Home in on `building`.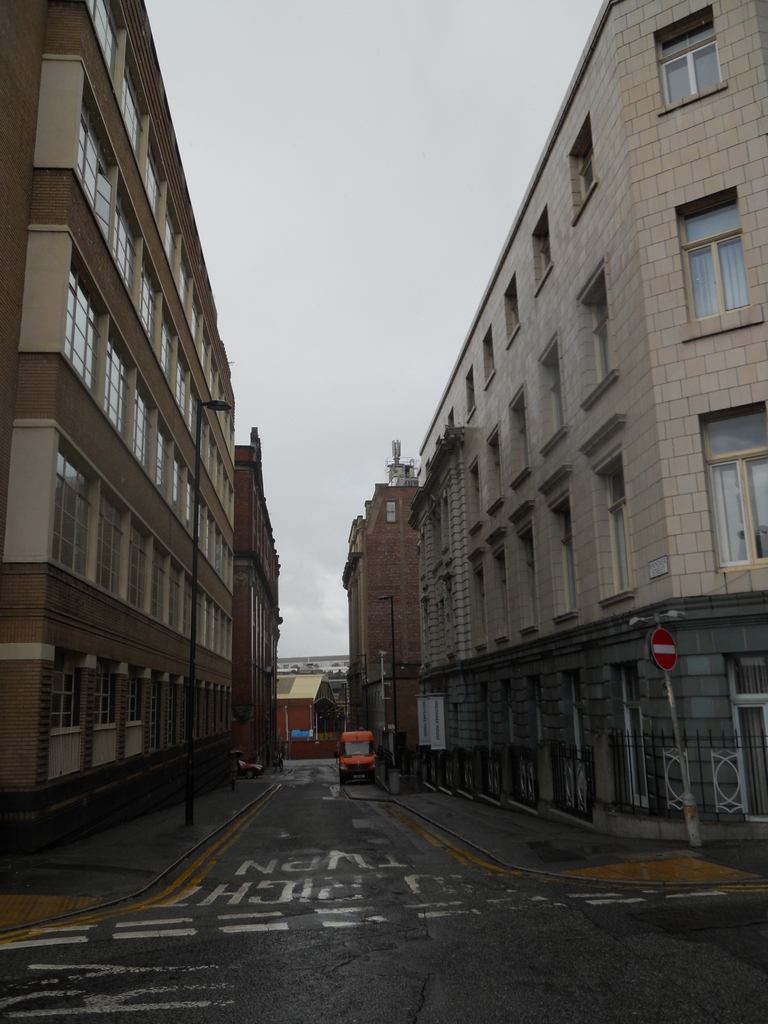
Homed in at rect(333, 431, 419, 785).
